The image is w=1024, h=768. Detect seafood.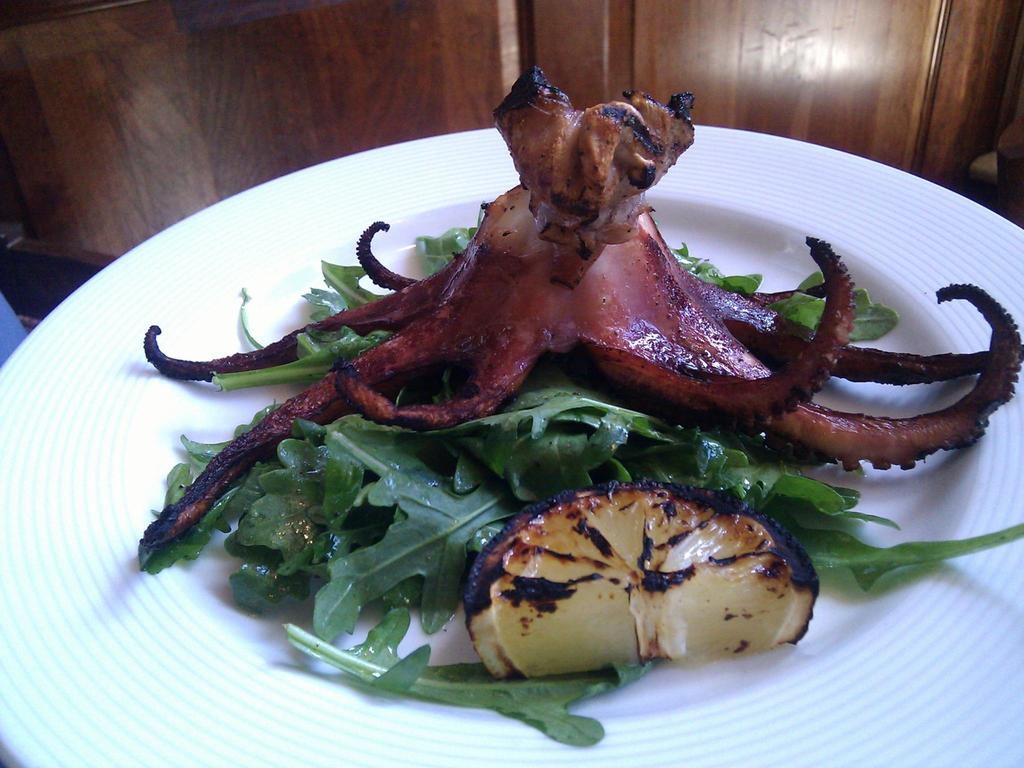
Detection: locate(132, 64, 1023, 560).
